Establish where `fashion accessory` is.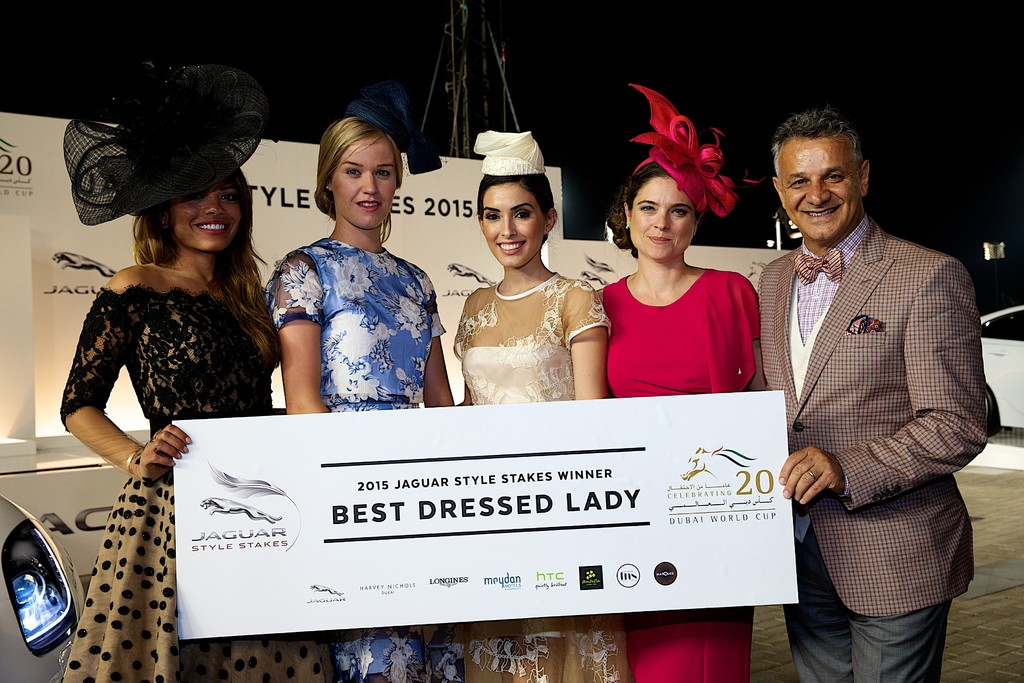
Established at locate(627, 85, 762, 216).
